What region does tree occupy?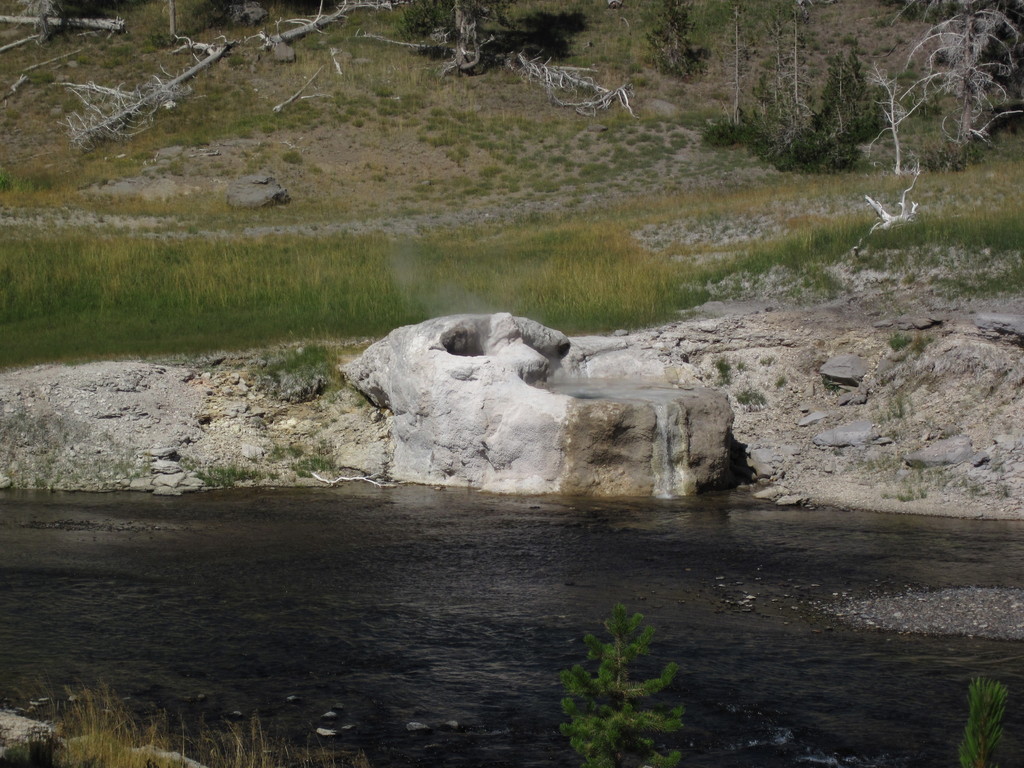
958, 674, 1023, 767.
